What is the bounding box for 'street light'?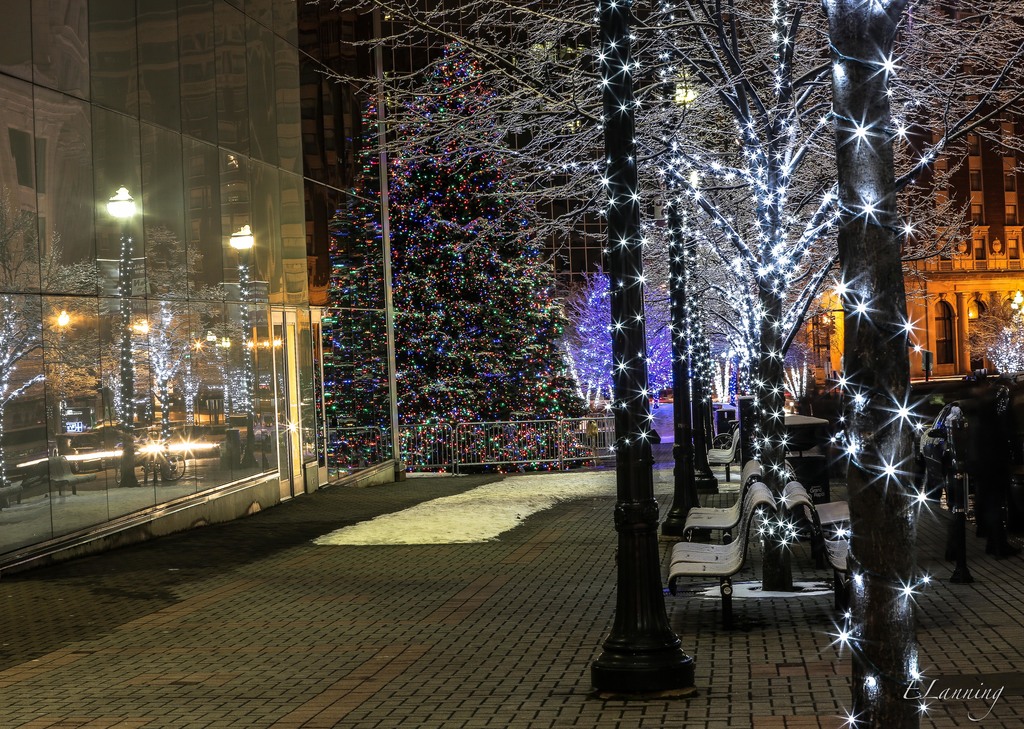
detection(675, 151, 719, 493).
